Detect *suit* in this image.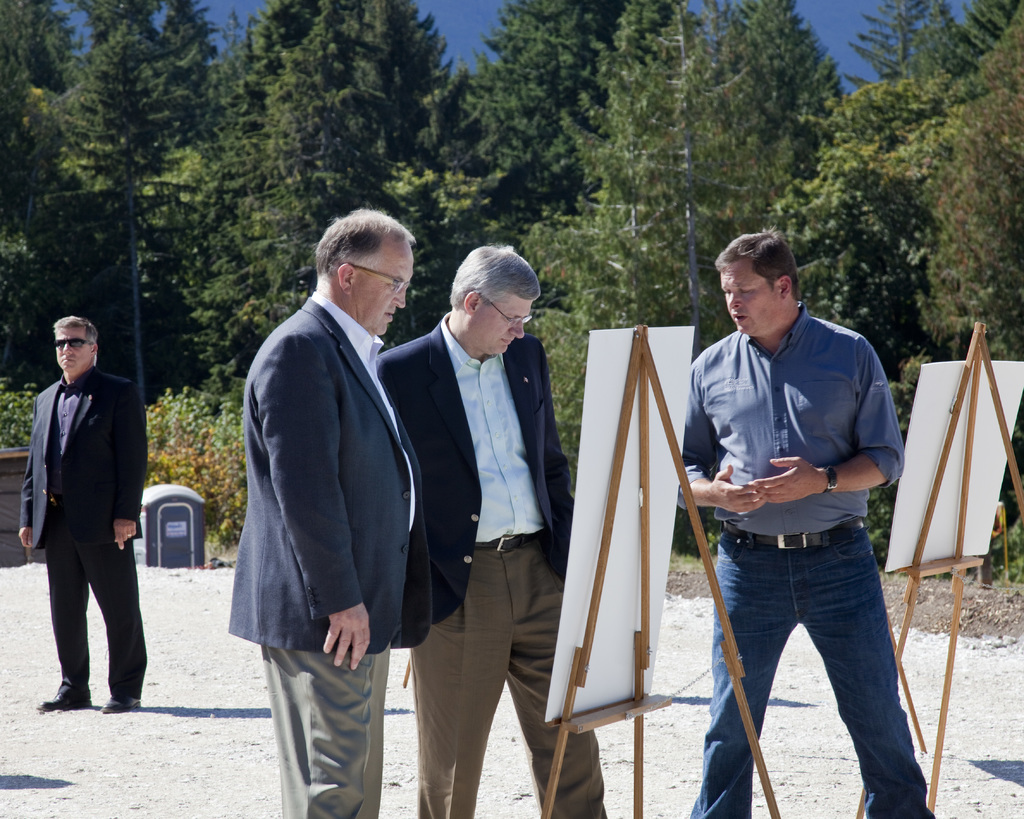
Detection: pyautogui.locateOnScreen(205, 283, 436, 815).
